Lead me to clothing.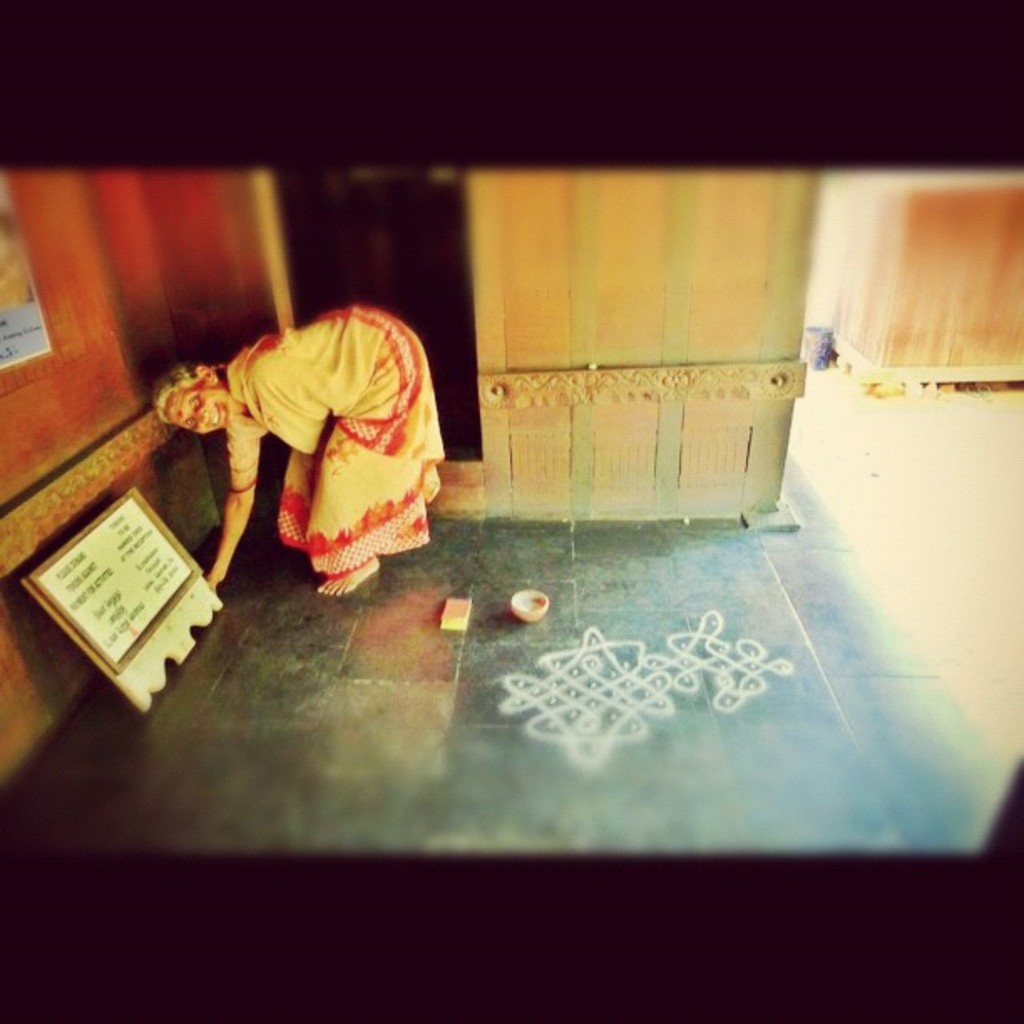
Lead to 166, 300, 457, 589.
